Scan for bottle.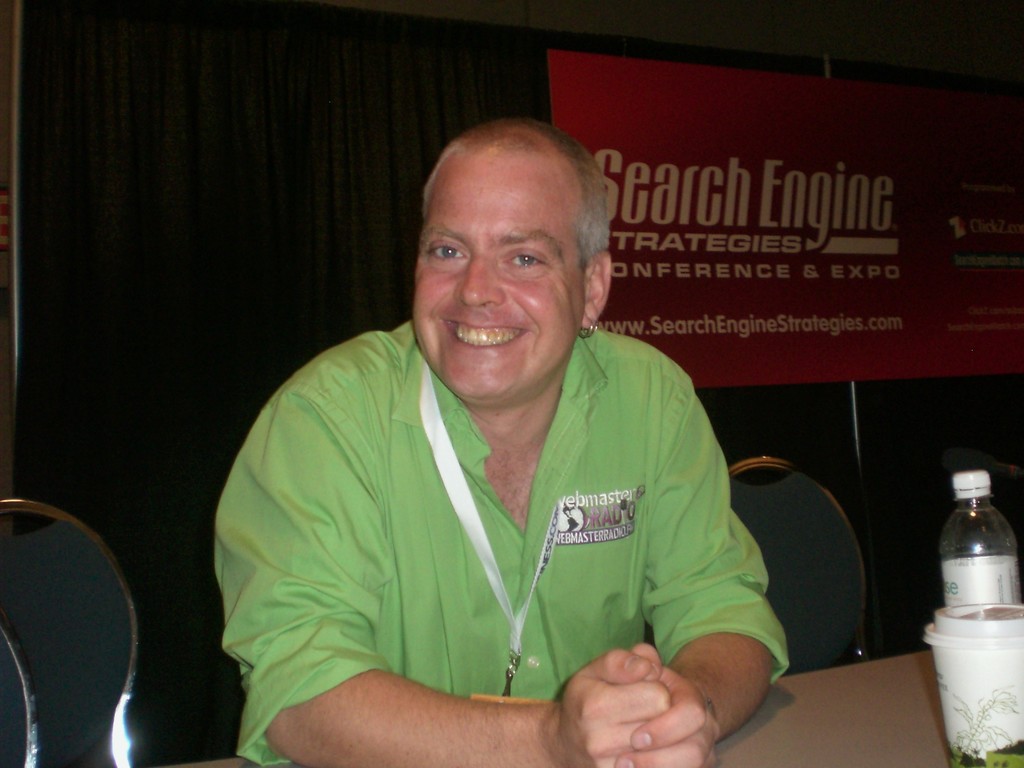
Scan result: {"x1": 943, "y1": 467, "x2": 1020, "y2": 607}.
